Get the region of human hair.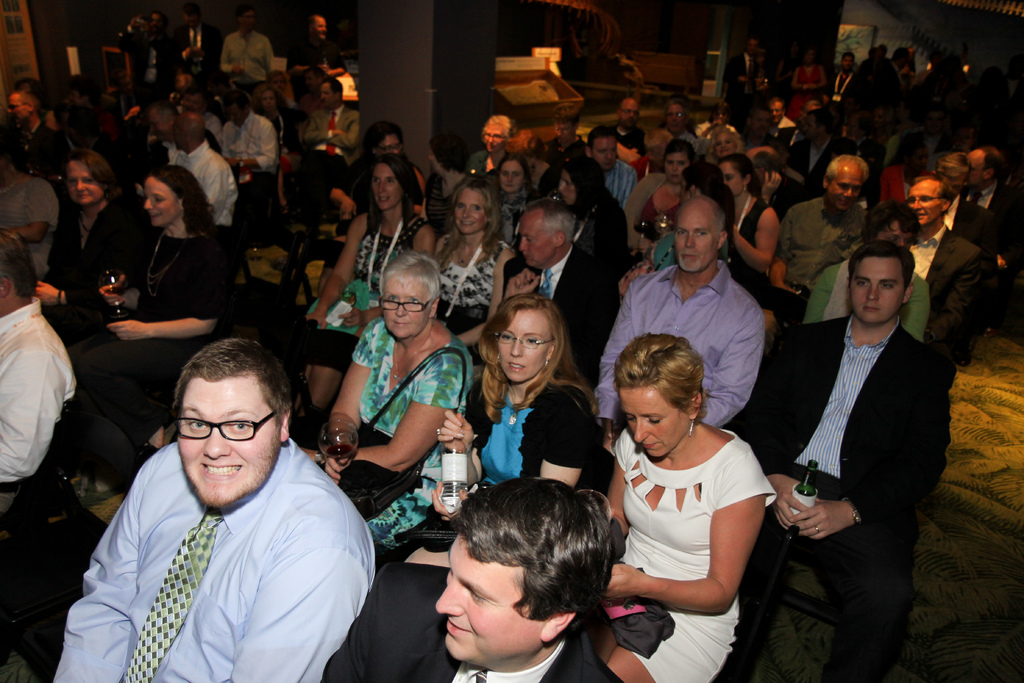
pyautogui.locateOnScreen(444, 168, 504, 257).
